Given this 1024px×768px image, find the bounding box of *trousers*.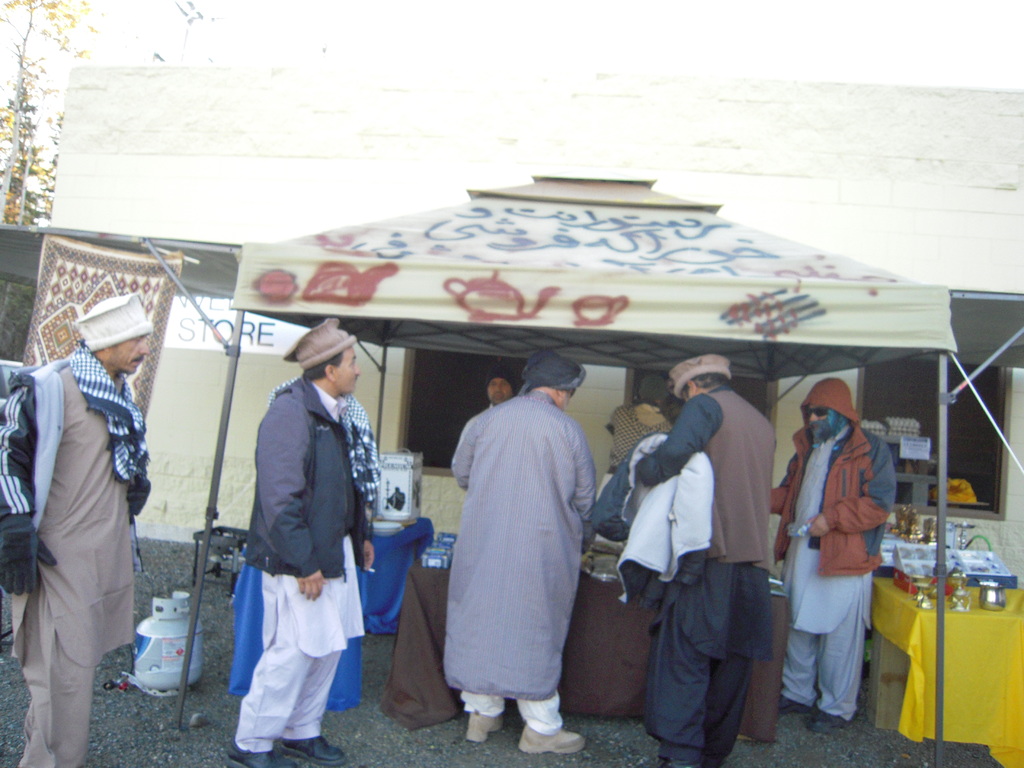
Rect(231, 576, 351, 750).
